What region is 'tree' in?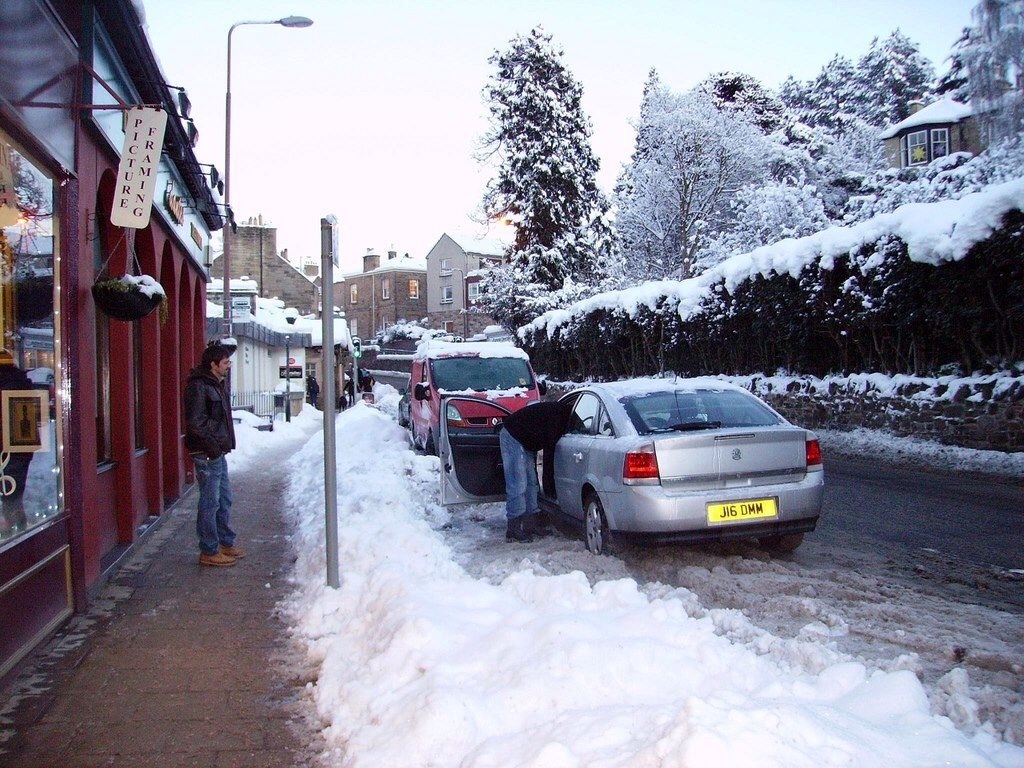
(left=469, top=33, right=621, bottom=307).
